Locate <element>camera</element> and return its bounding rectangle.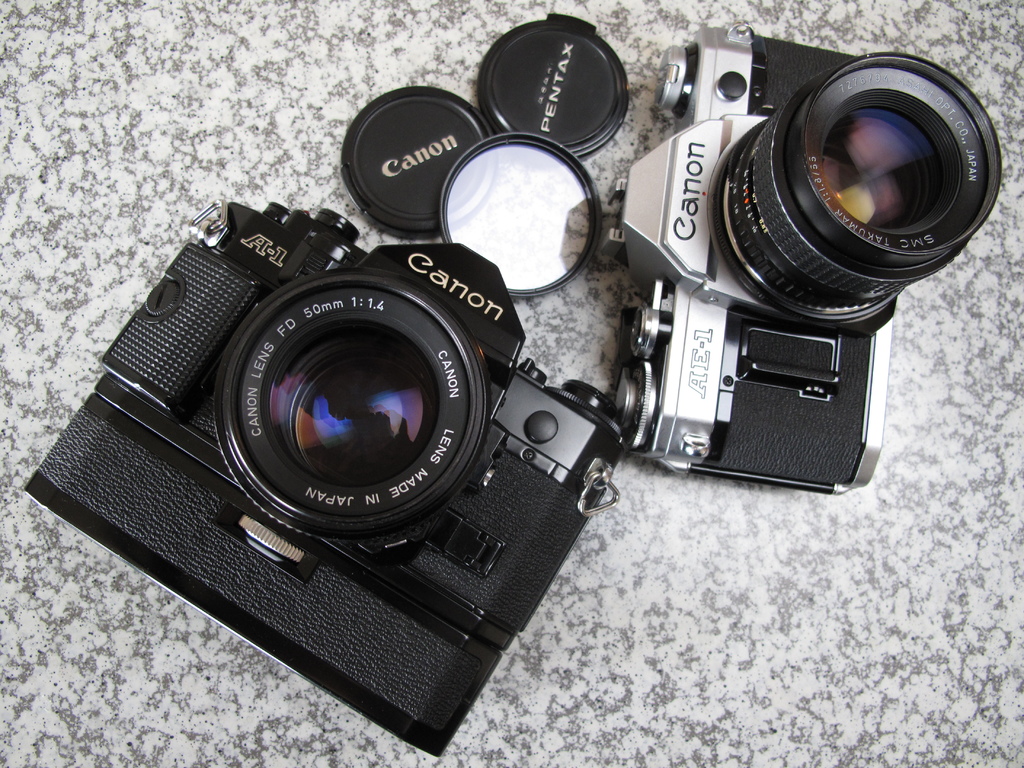
box=[598, 17, 1002, 498].
